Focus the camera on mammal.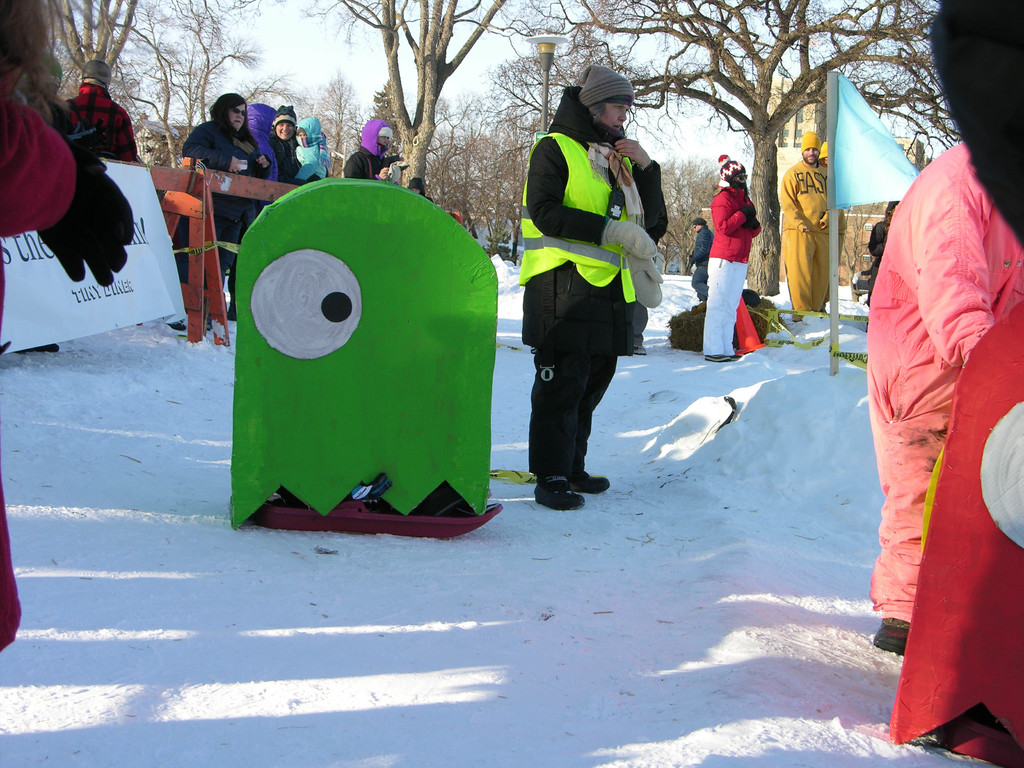
Focus region: {"x1": 816, "y1": 138, "x2": 849, "y2": 307}.
